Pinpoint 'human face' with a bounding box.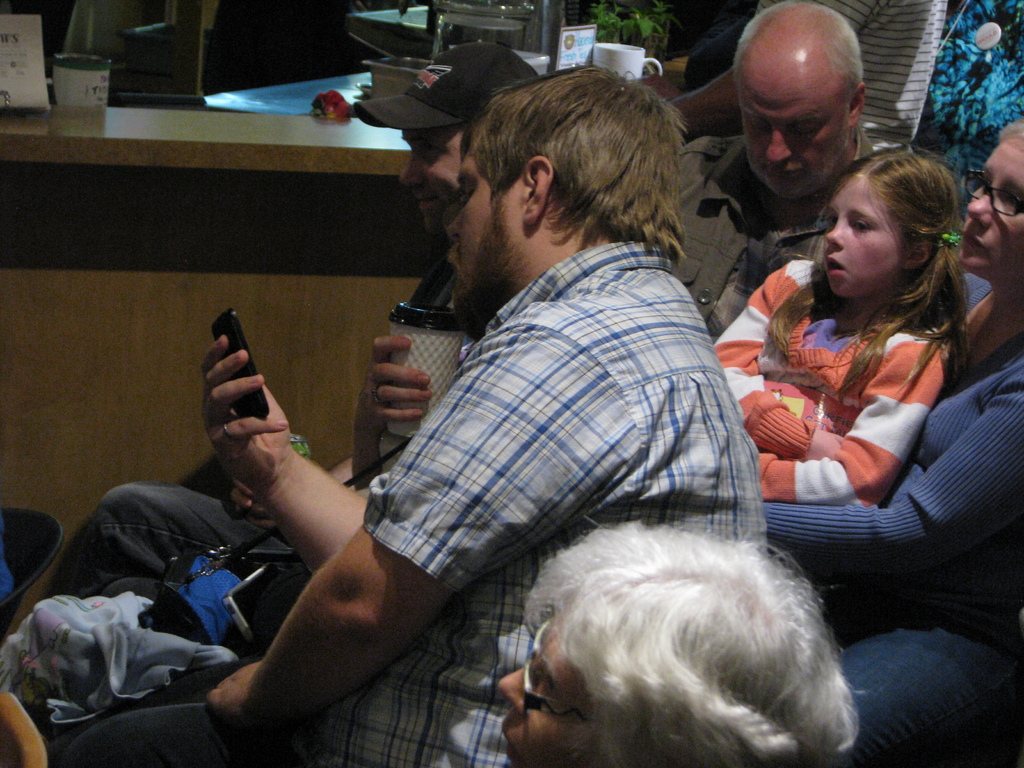
{"x1": 739, "y1": 98, "x2": 846, "y2": 200}.
